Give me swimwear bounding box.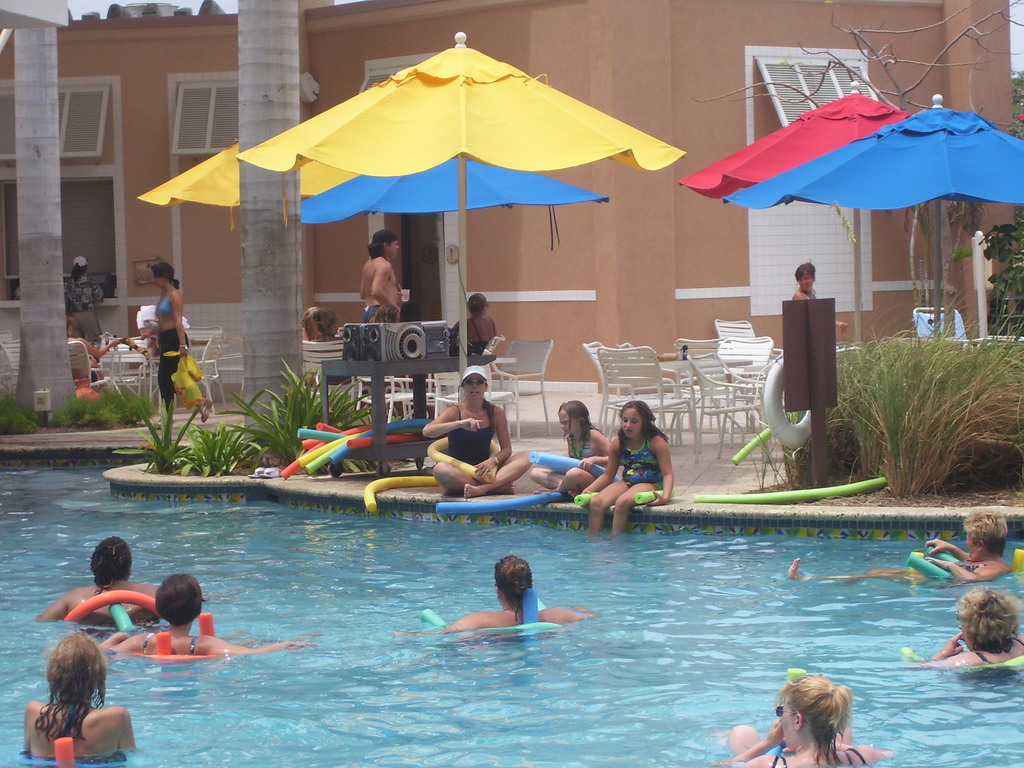
(619,436,664,492).
